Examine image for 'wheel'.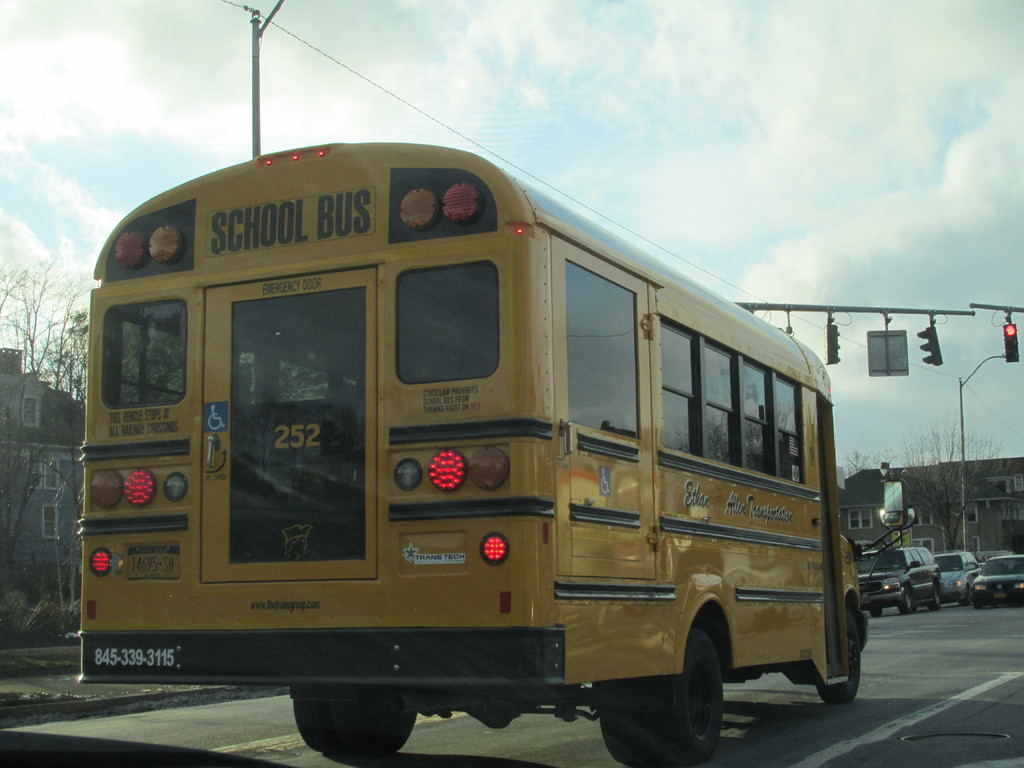
Examination result: Rect(294, 689, 337, 762).
